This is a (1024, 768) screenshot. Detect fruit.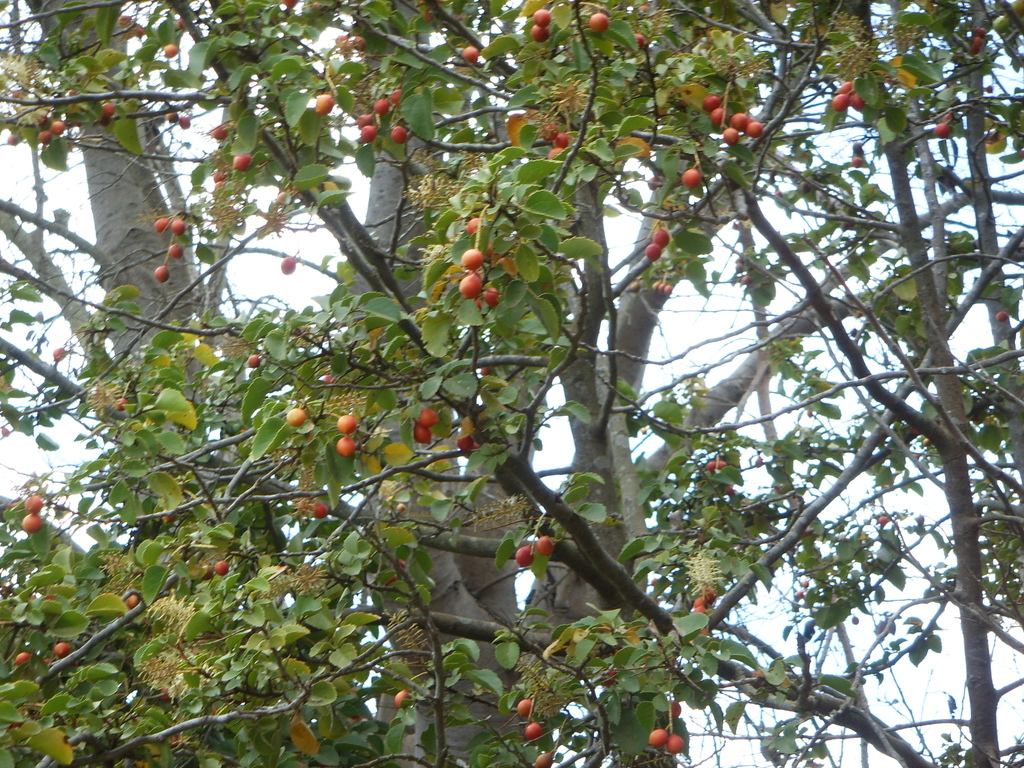
left=588, top=8, right=605, bottom=31.
